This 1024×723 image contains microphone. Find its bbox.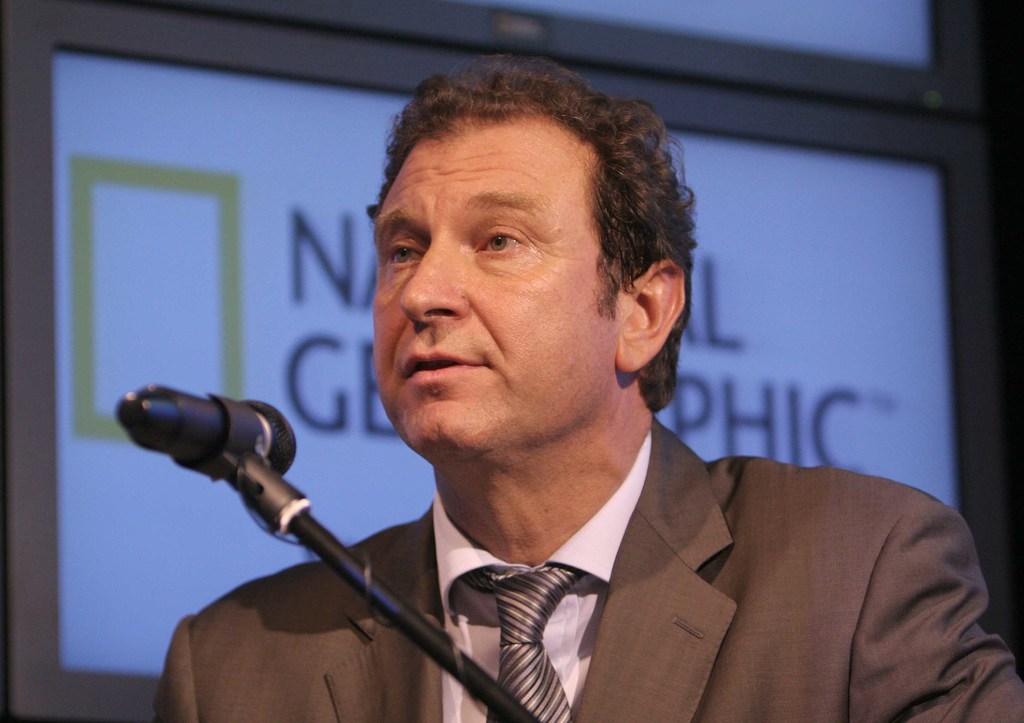
l=118, t=379, r=304, b=487.
